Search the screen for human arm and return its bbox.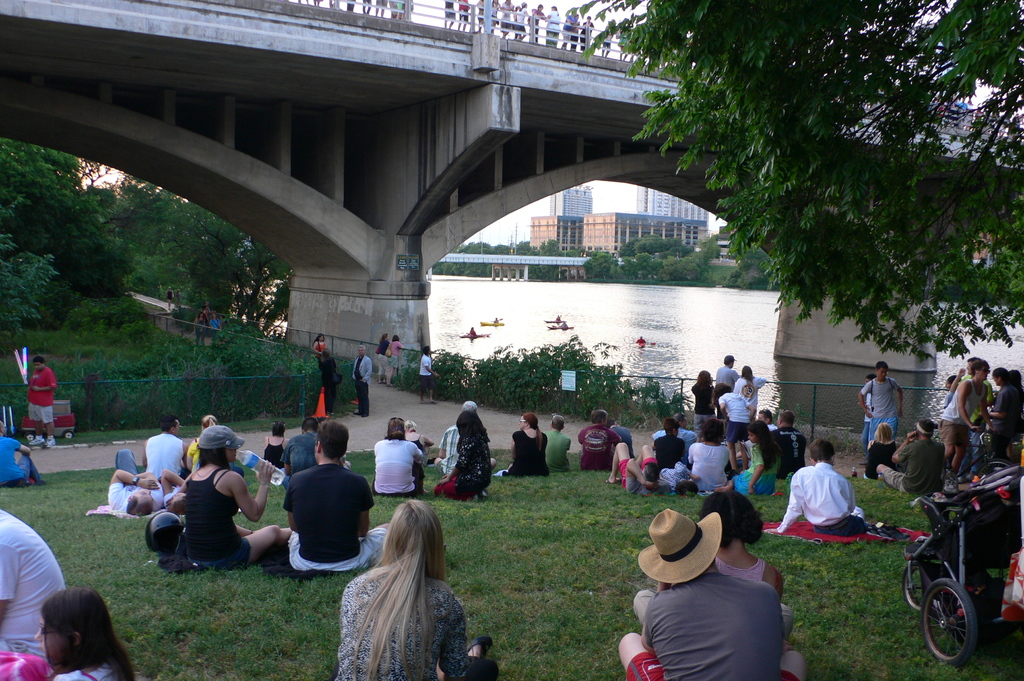
Found: x1=29, y1=371, x2=58, y2=396.
